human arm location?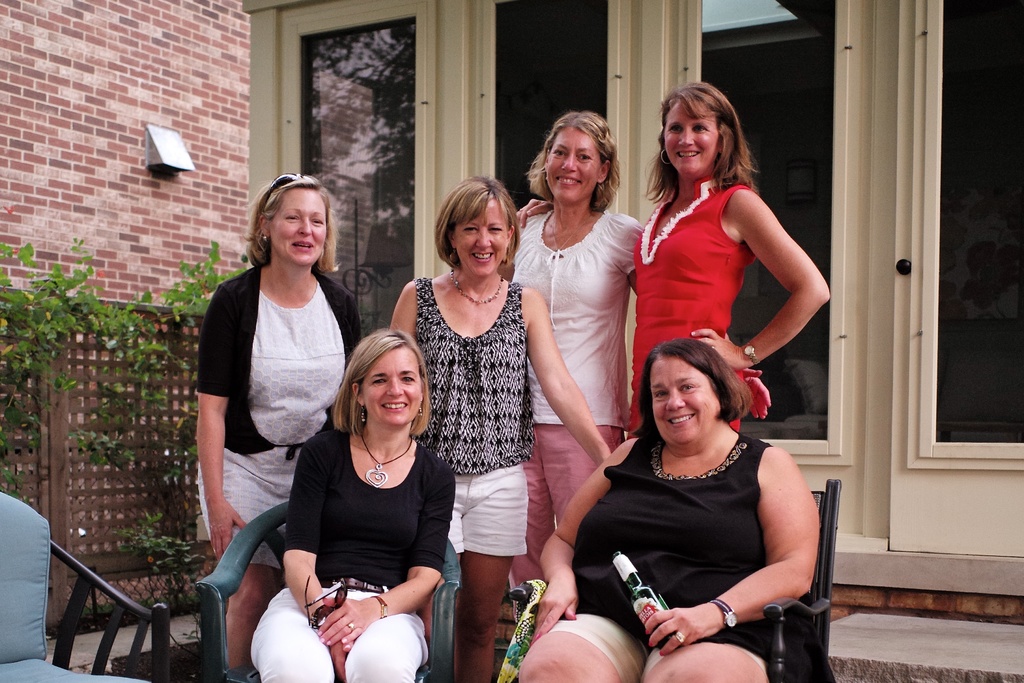
343,287,397,349
